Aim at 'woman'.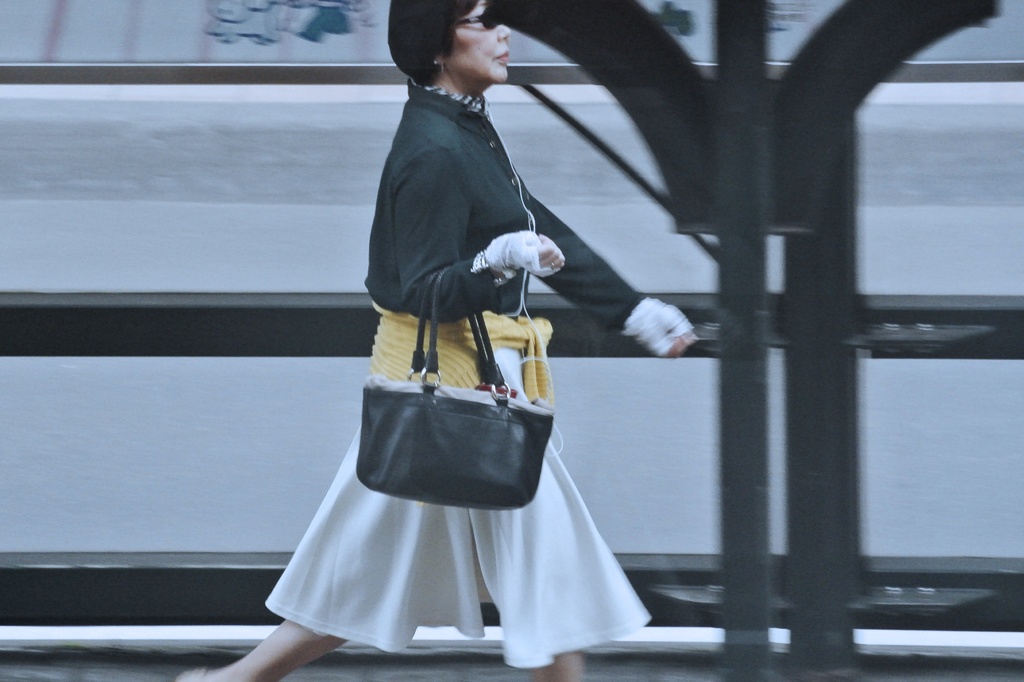
Aimed at 174, 0, 699, 681.
